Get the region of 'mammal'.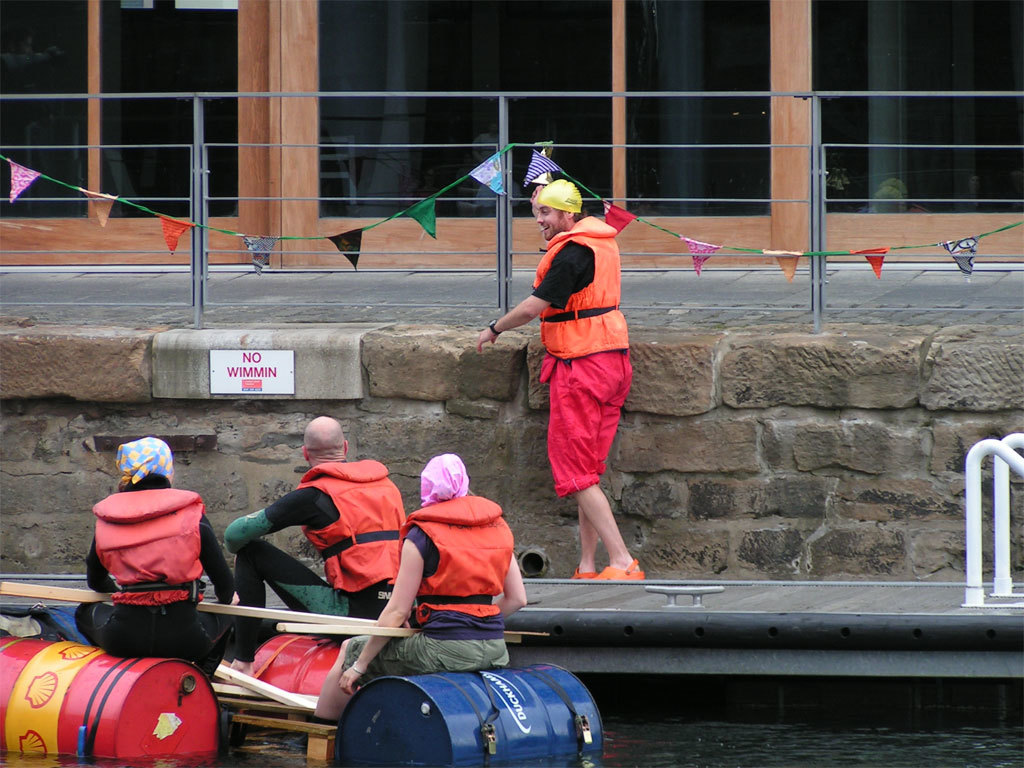
{"left": 72, "top": 437, "right": 233, "bottom": 657}.
